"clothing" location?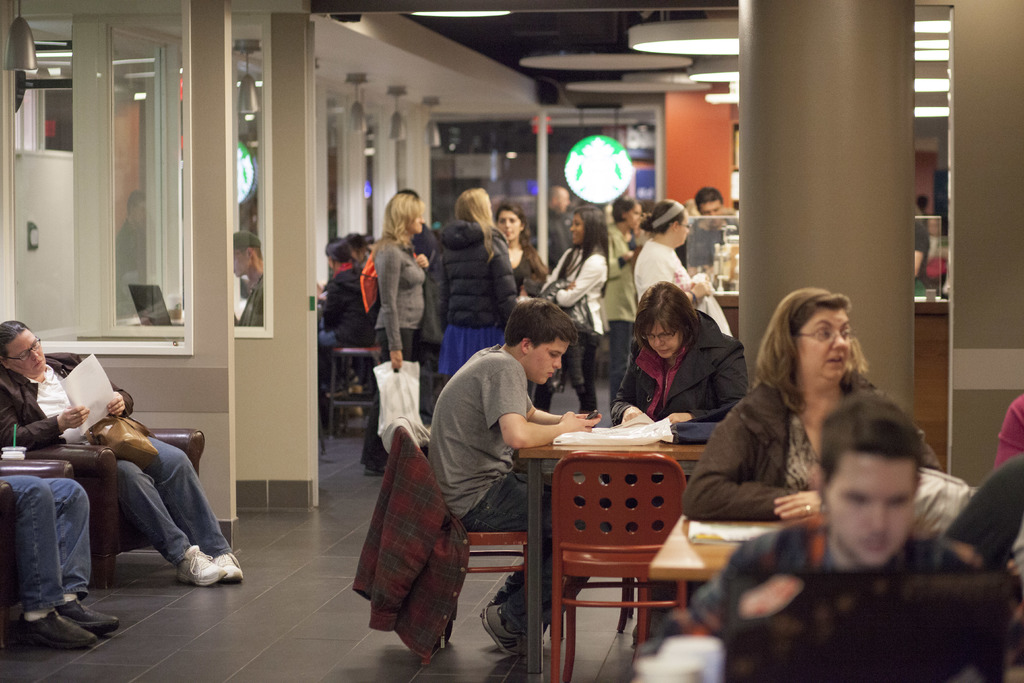
box=[425, 343, 610, 639]
